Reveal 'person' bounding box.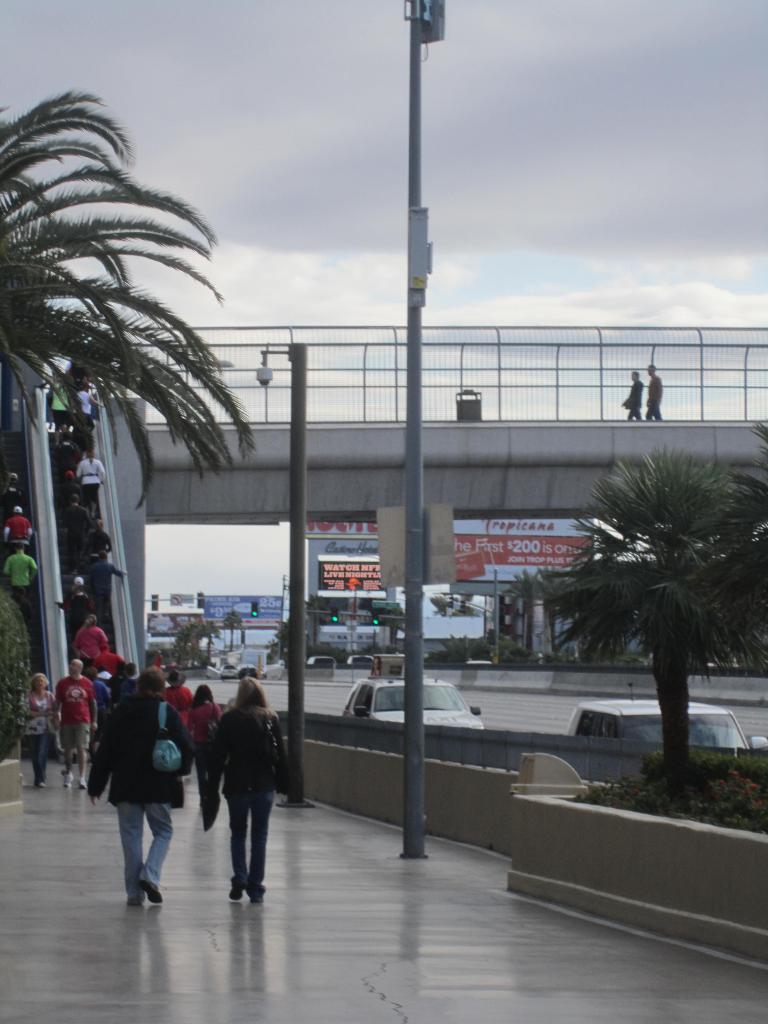
Revealed: [620, 366, 643, 415].
